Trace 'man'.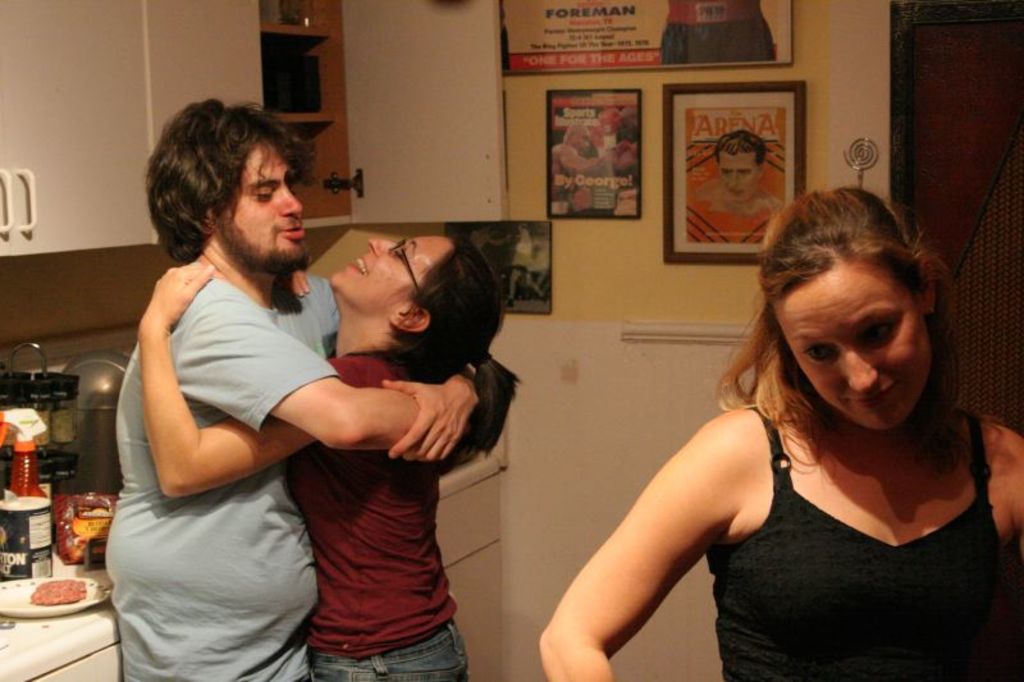
Traced to <region>87, 102, 471, 668</region>.
